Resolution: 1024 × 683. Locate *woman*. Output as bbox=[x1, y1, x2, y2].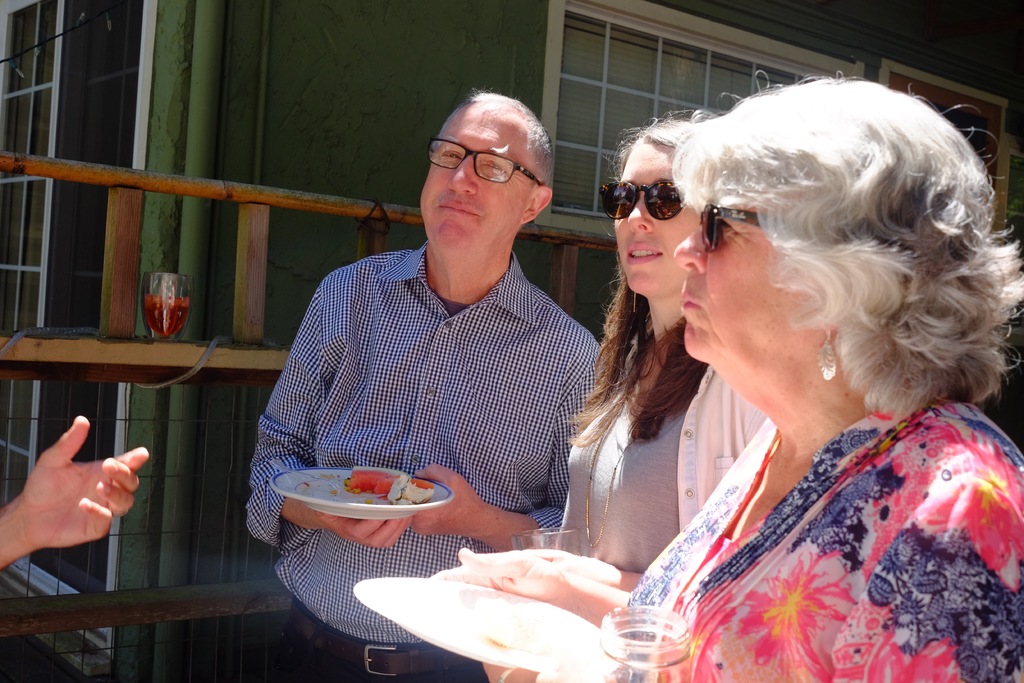
bbox=[428, 75, 1023, 680].
